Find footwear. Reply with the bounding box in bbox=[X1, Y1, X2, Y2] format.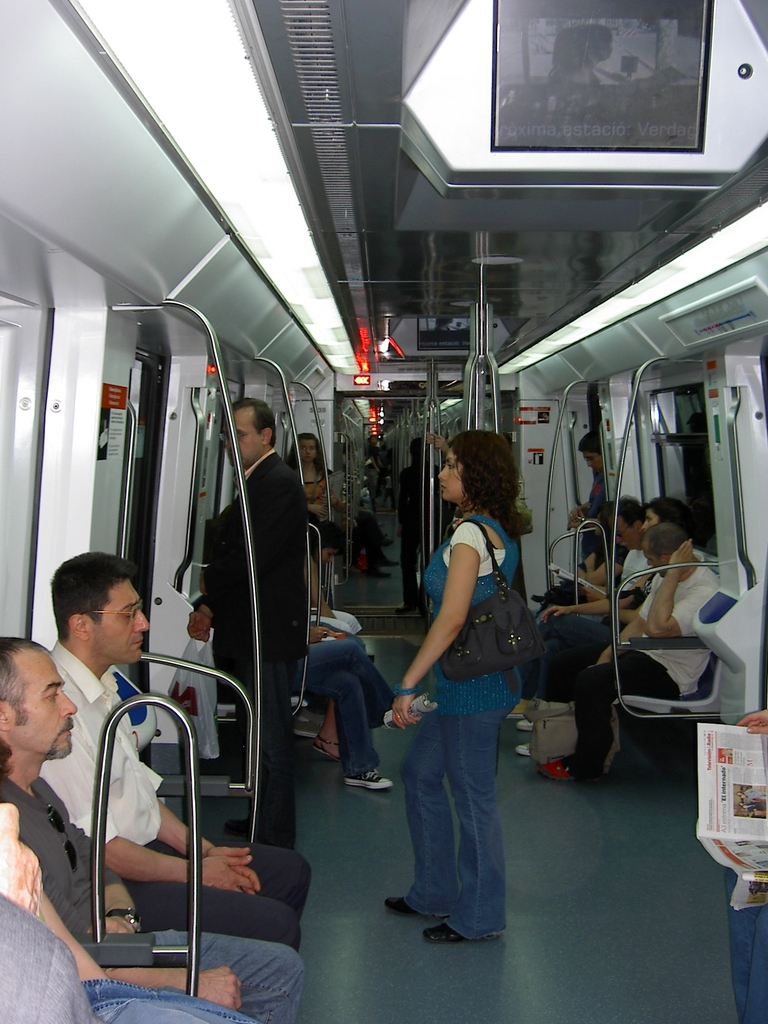
bbox=[511, 743, 531, 760].
